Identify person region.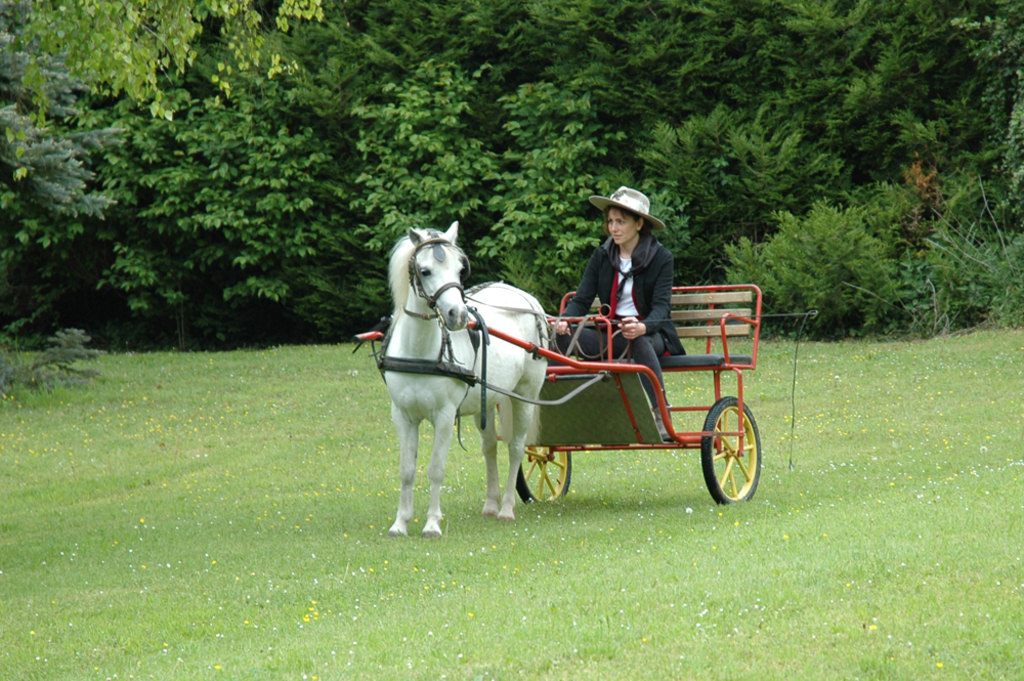
Region: (549,178,689,437).
